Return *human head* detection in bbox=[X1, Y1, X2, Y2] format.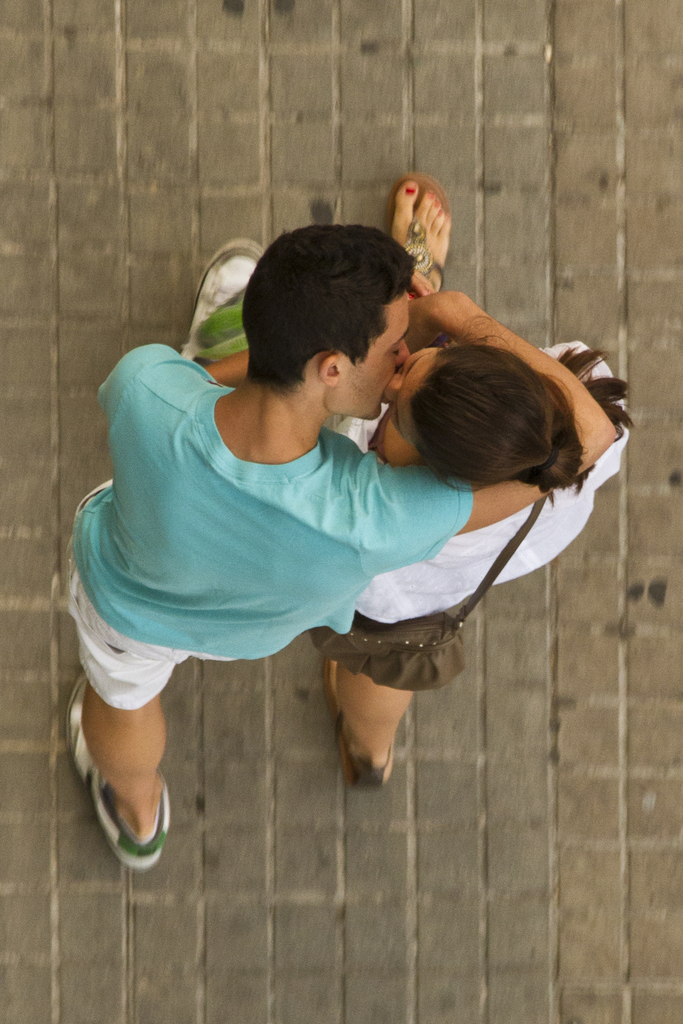
bbox=[379, 333, 619, 518].
